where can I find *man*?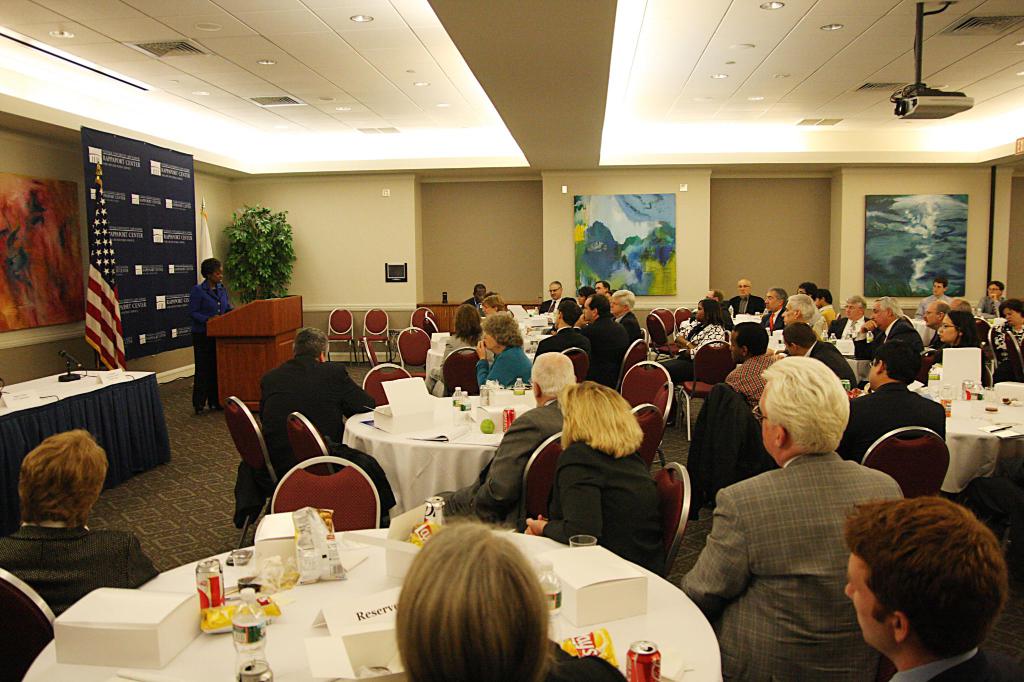
You can find it at bbox(953, 297, 970, 312).
